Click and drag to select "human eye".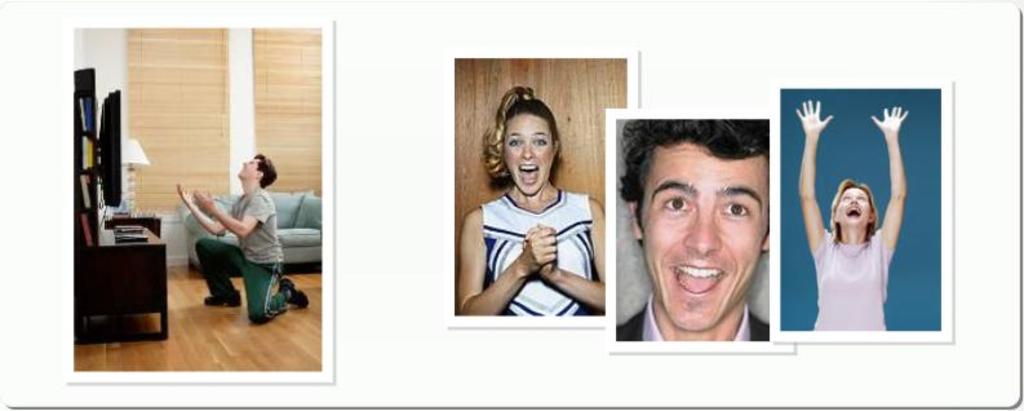
Selection: locate(504, 134, 519, 150).
